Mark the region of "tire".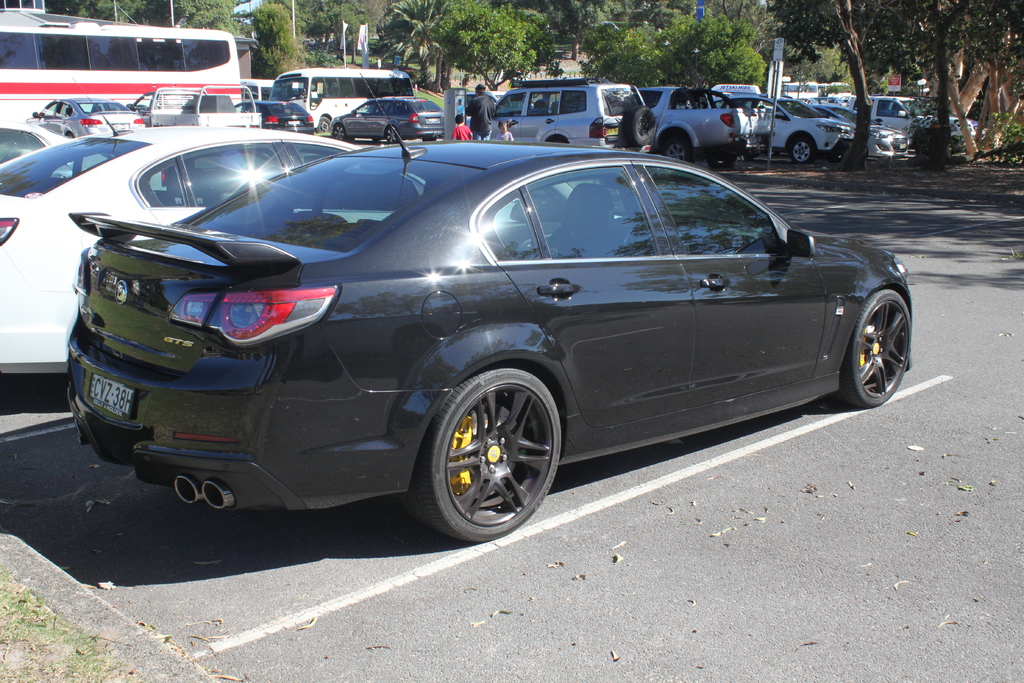
Region: [386,126,404,145].
